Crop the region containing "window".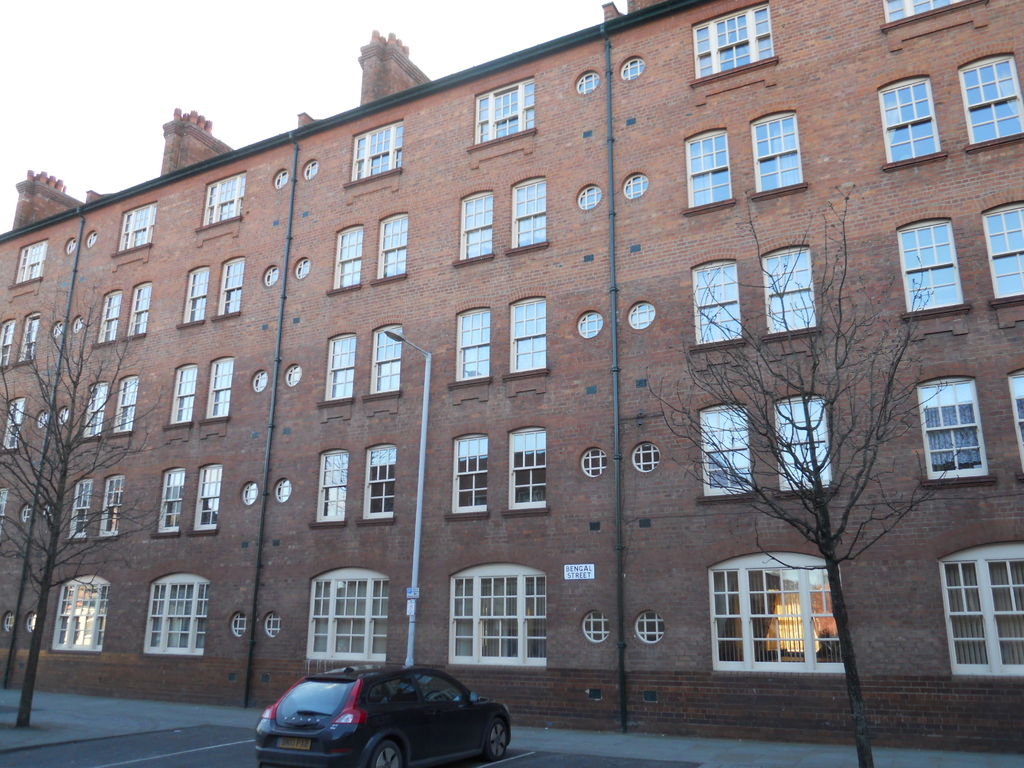
Crop region: 128/280/149/344.
